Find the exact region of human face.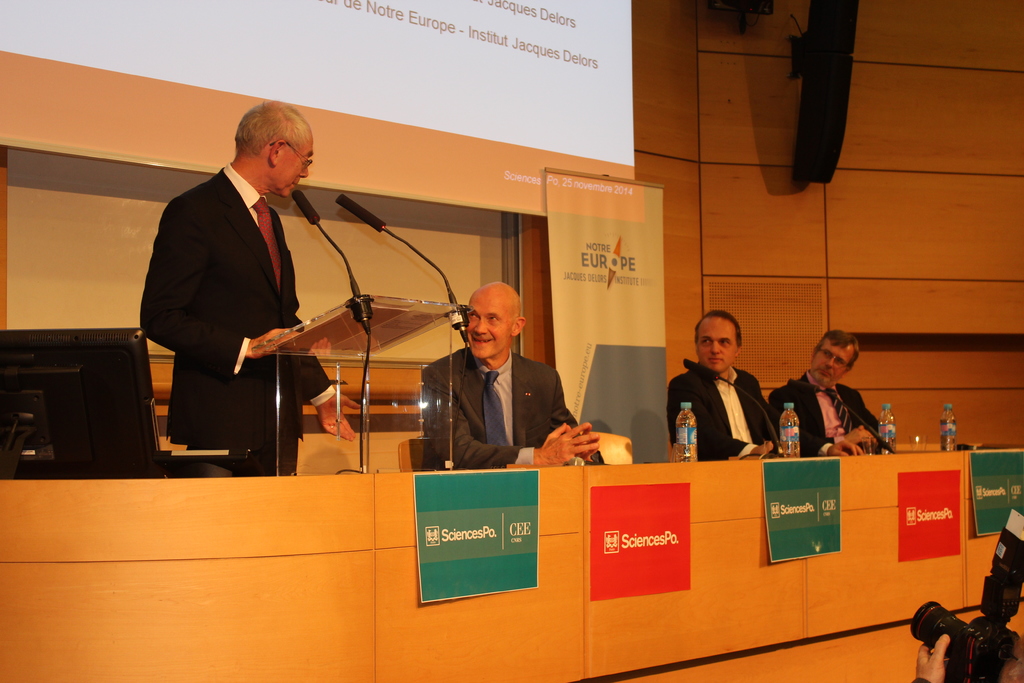
Exact region: x1=460, y1=288, x2=507, y2=362.
